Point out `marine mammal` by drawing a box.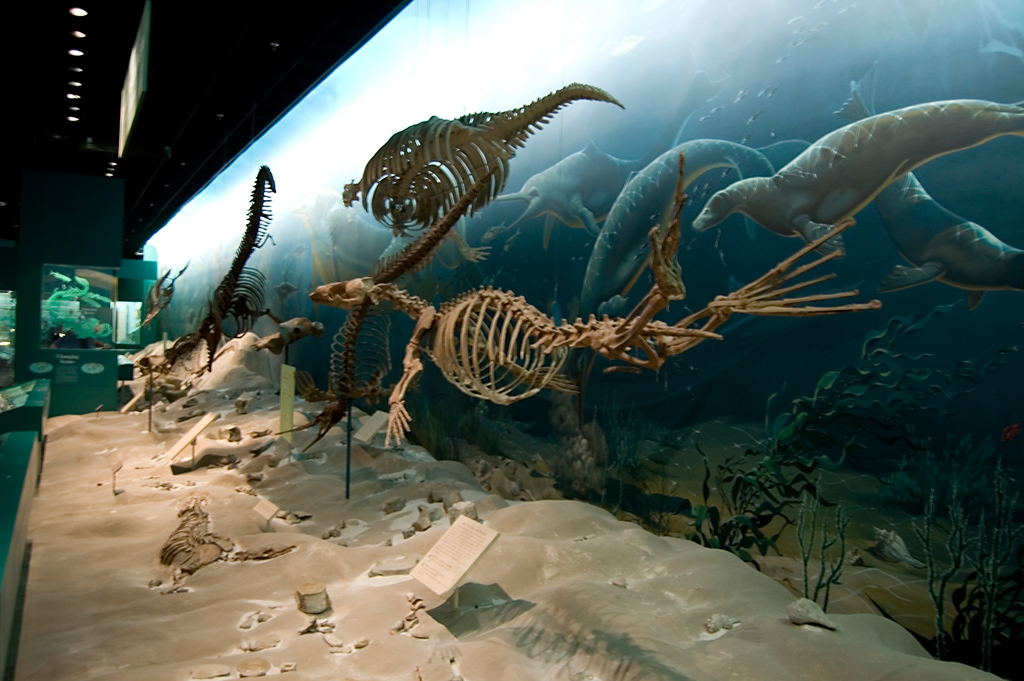
(820, 71, 1023, 304).
